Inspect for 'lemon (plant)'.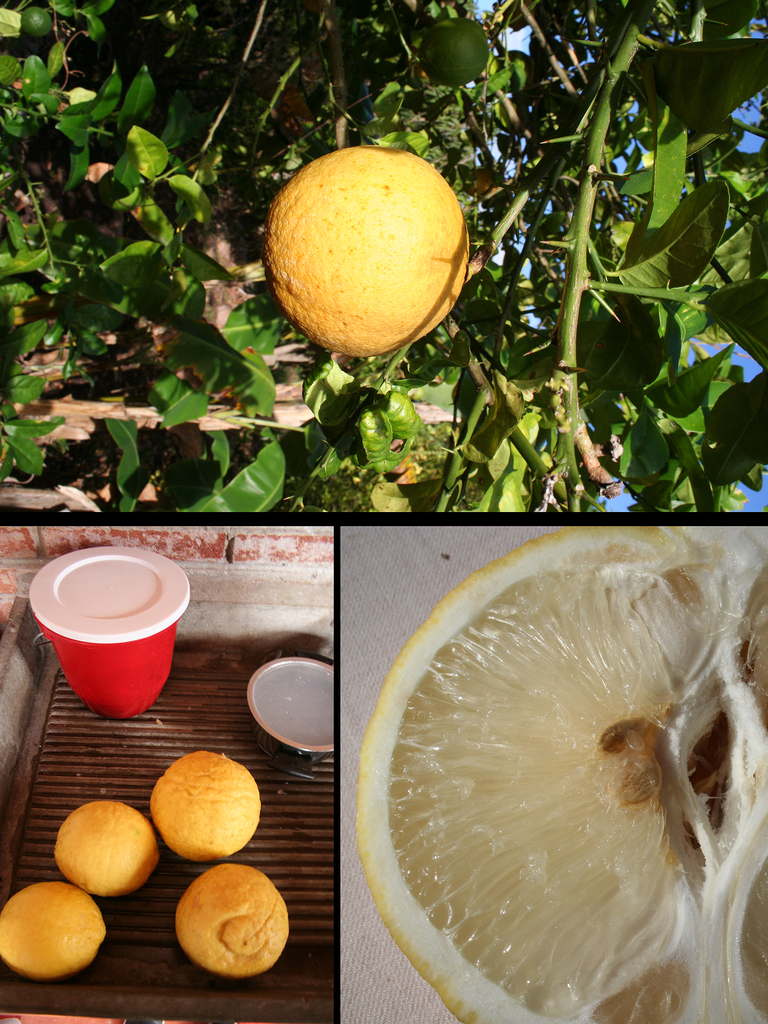
Inspection: x1=177, y1=860, x2=287, y2=975.
